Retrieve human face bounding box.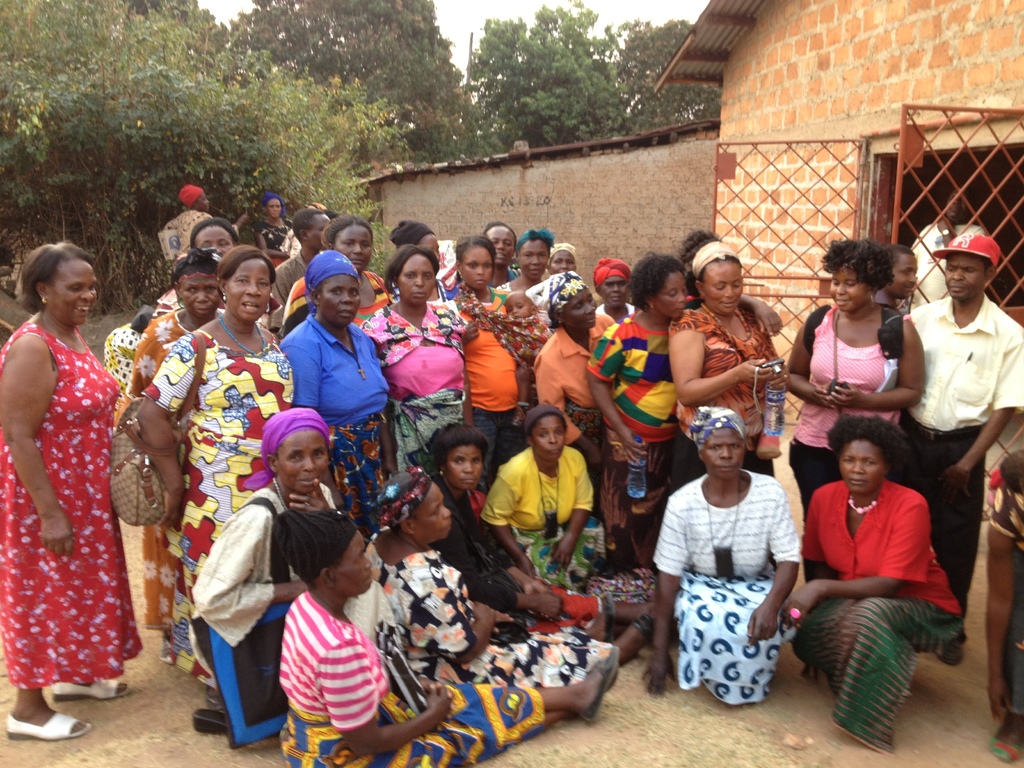
Bounding box: (320,275,362,325).
